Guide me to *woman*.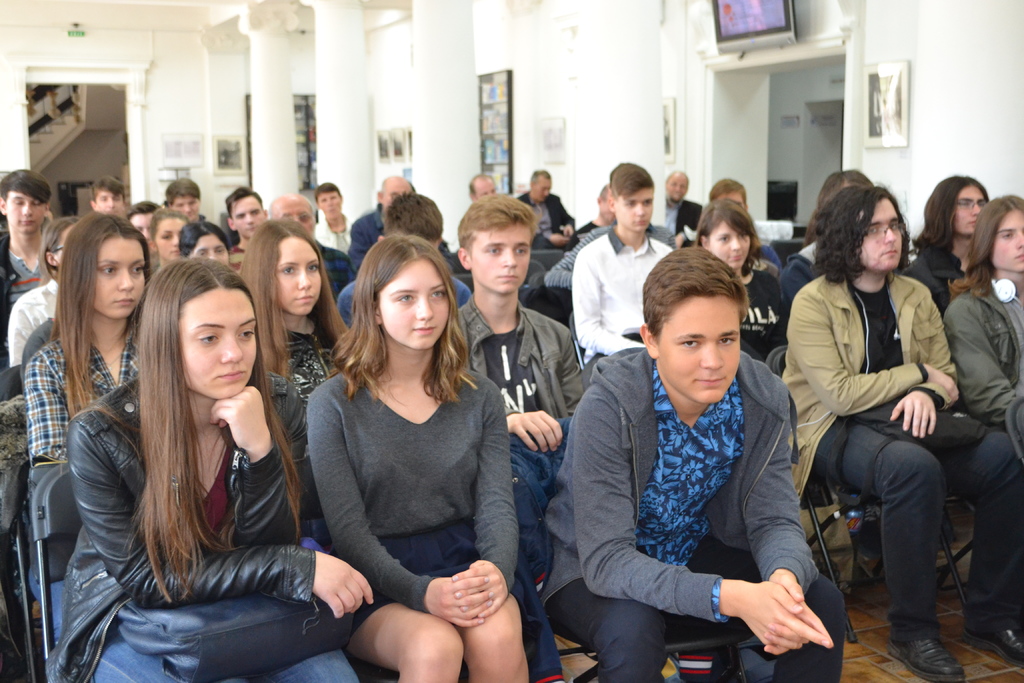
Guidance: (x1=305, y1=227, x2=536, y2=682).
